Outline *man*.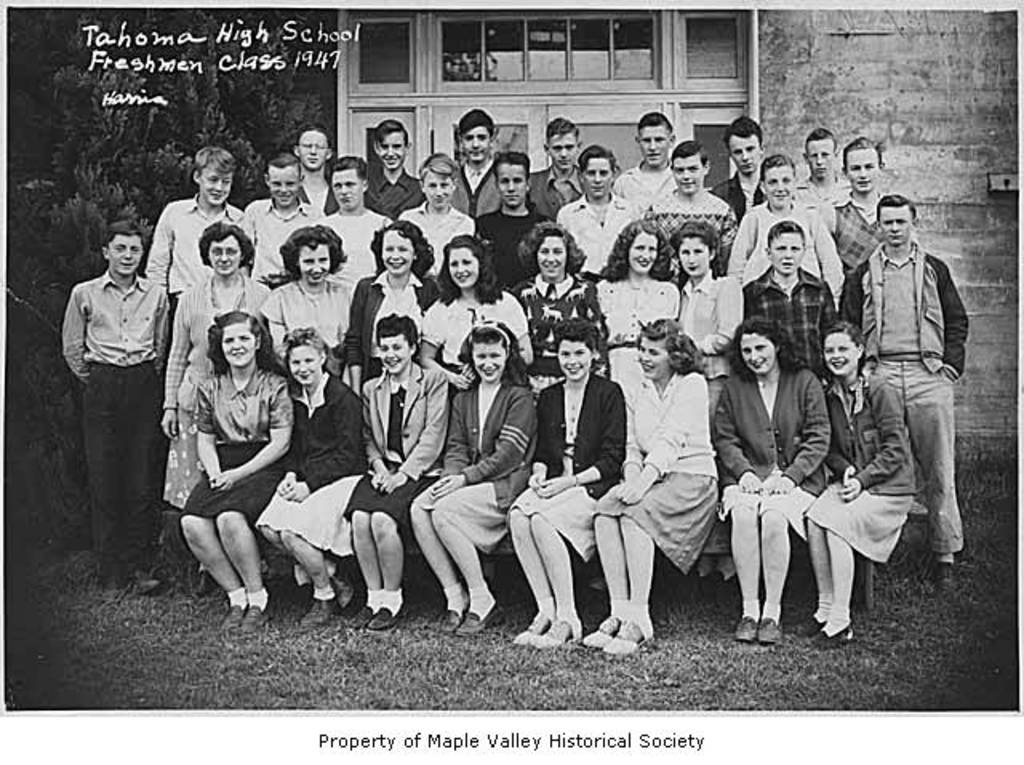
Outline: {"left": 157, "top": 141, "right": 245, "bottom": 315}.
